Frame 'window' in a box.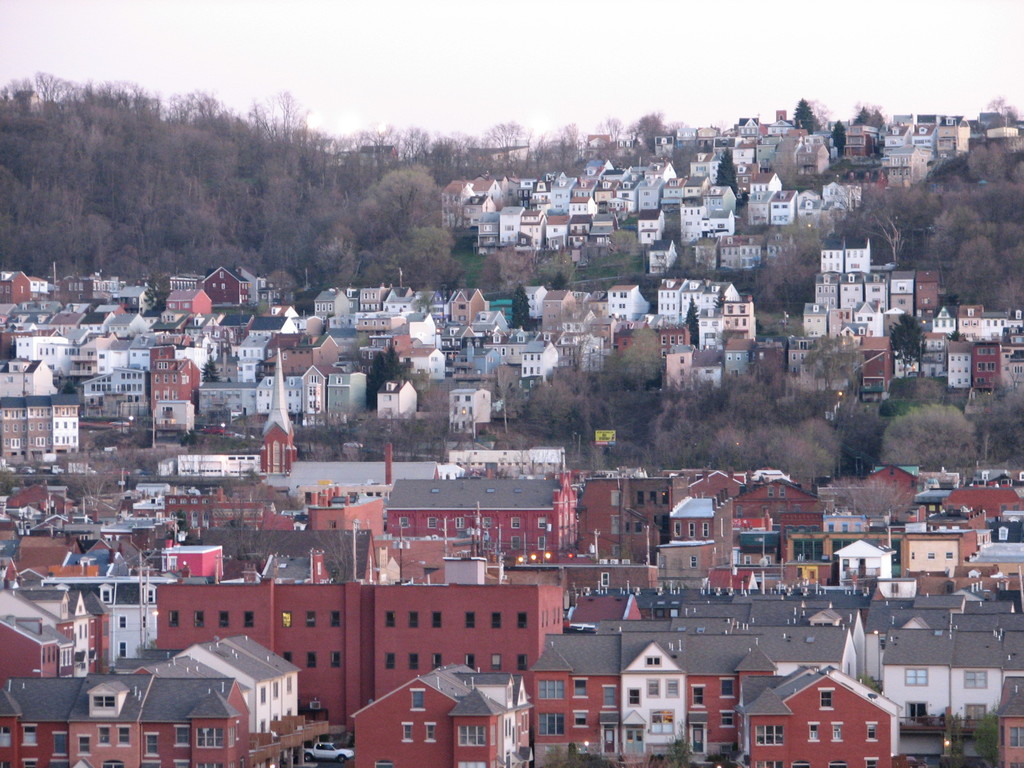
<region>820, 688, 836, 712</region>.
